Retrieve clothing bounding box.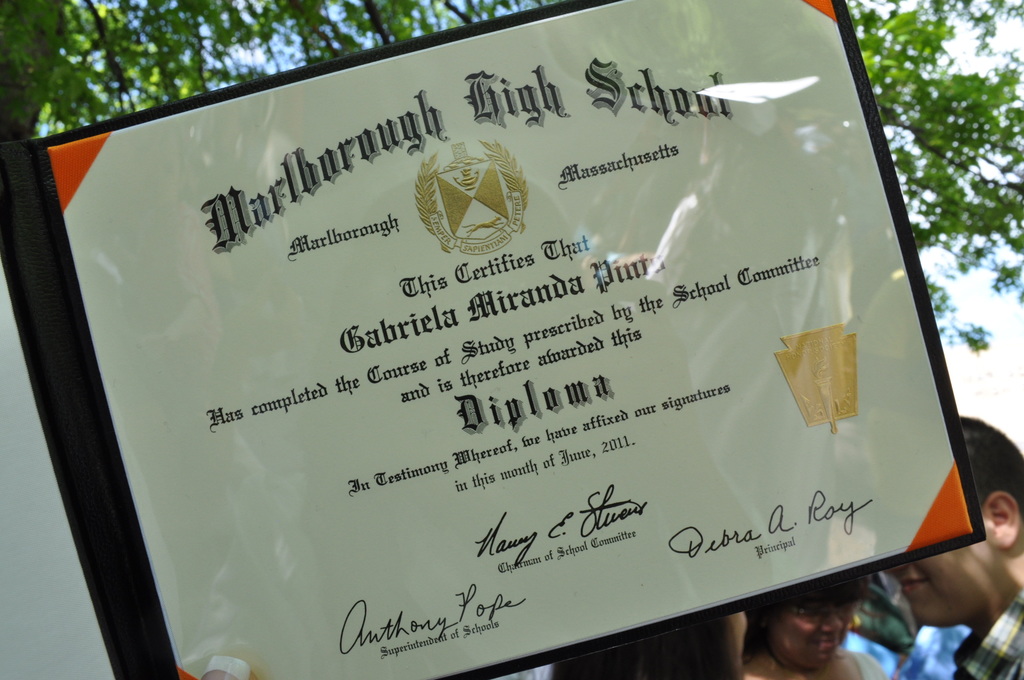
Bounding box: bbox=(898, 626, 972, 679).
